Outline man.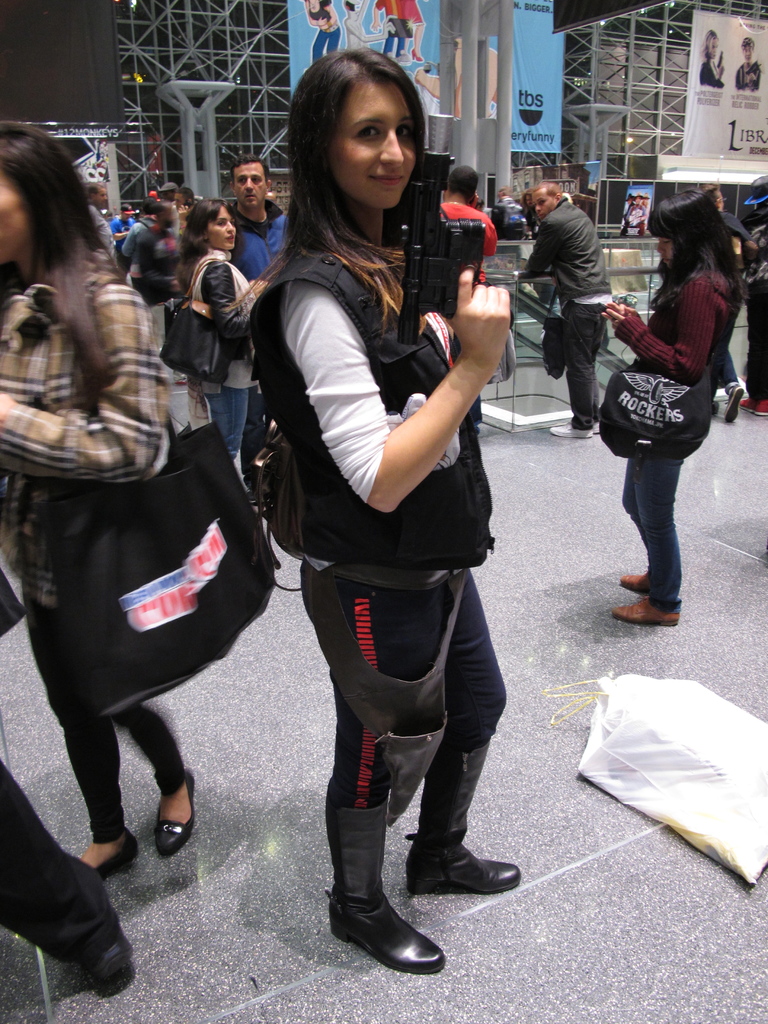
Outline: left=519, top=189, right=547, bottom=233.
